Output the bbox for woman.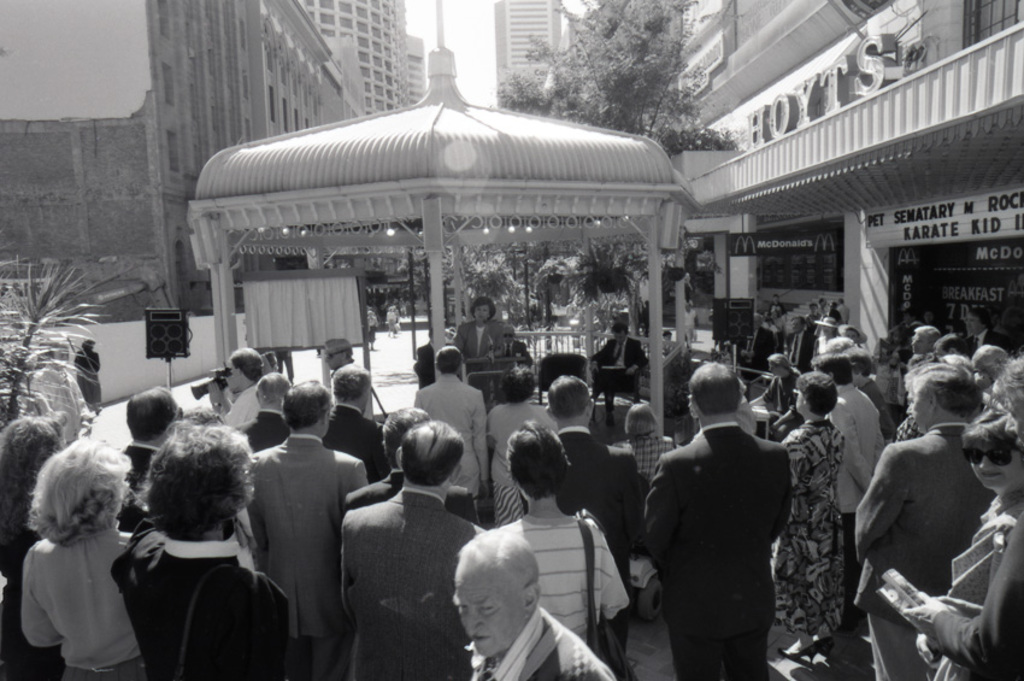
14 439 133 677.
